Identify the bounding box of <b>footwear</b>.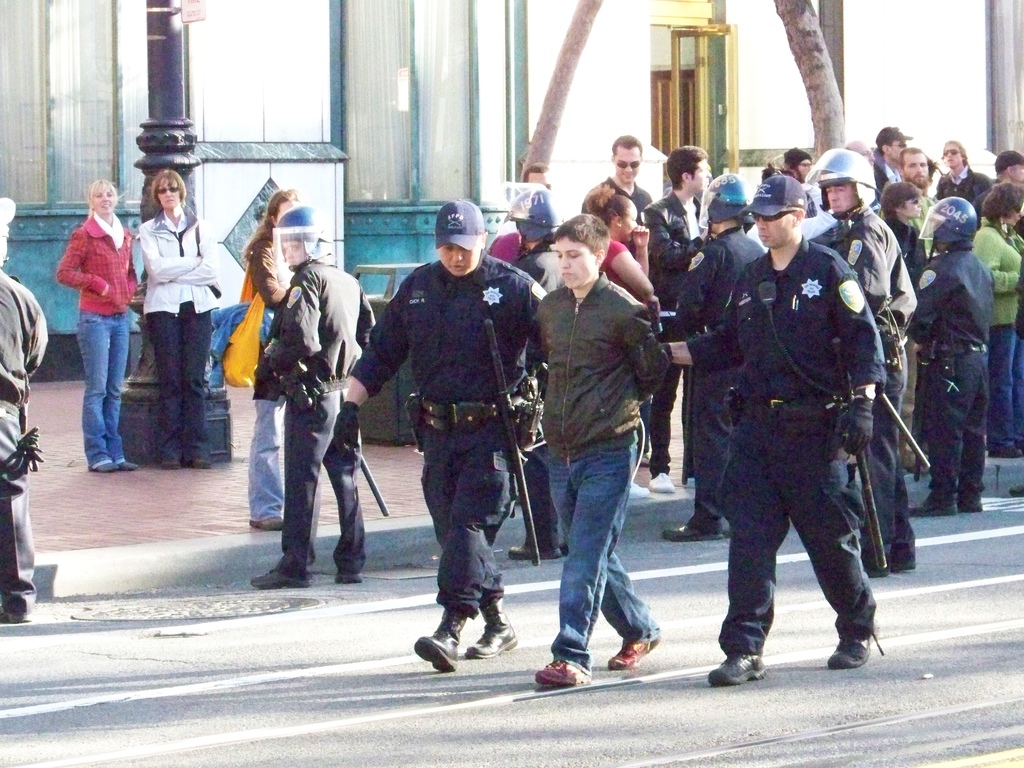
{"left": 161, "top": 455, "right": 188, "bottom": 471}.
